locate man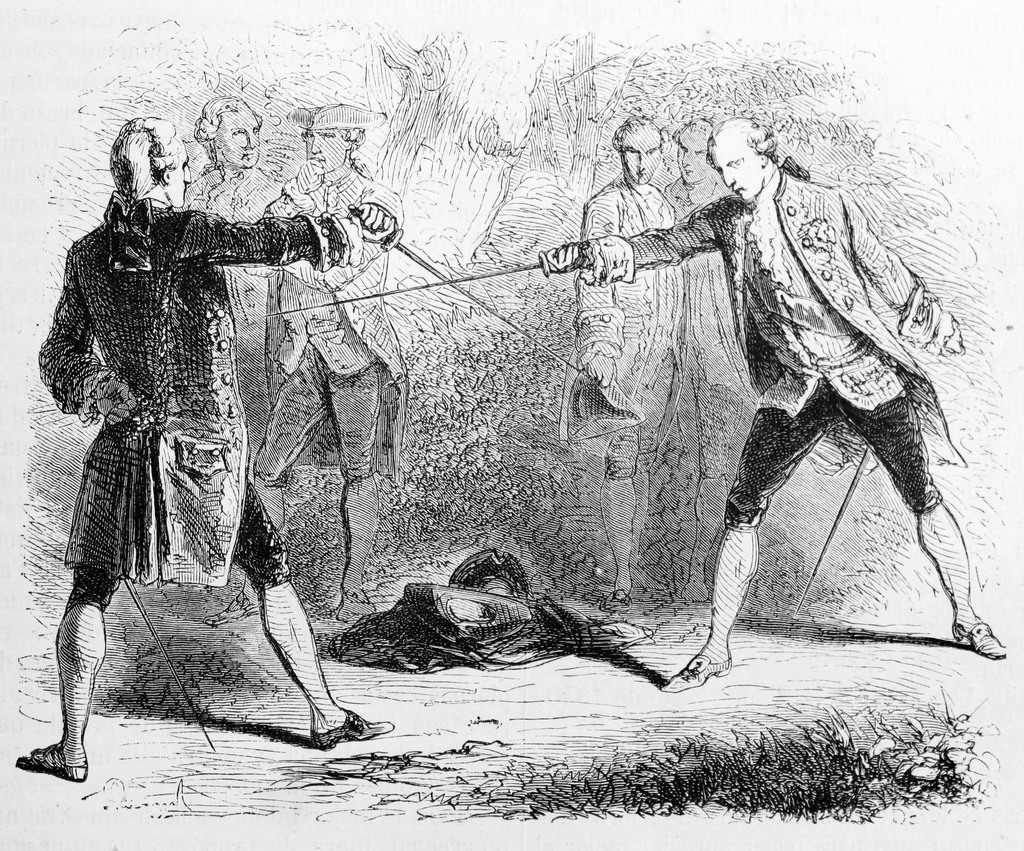
(577, 111, 700, 604)
